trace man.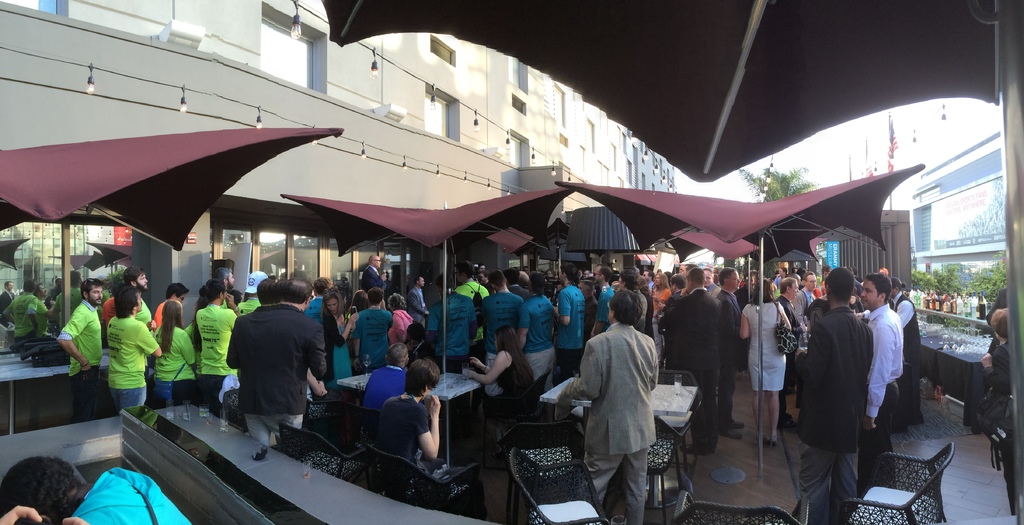
Traced to locate(407, 274, 431, 331).
